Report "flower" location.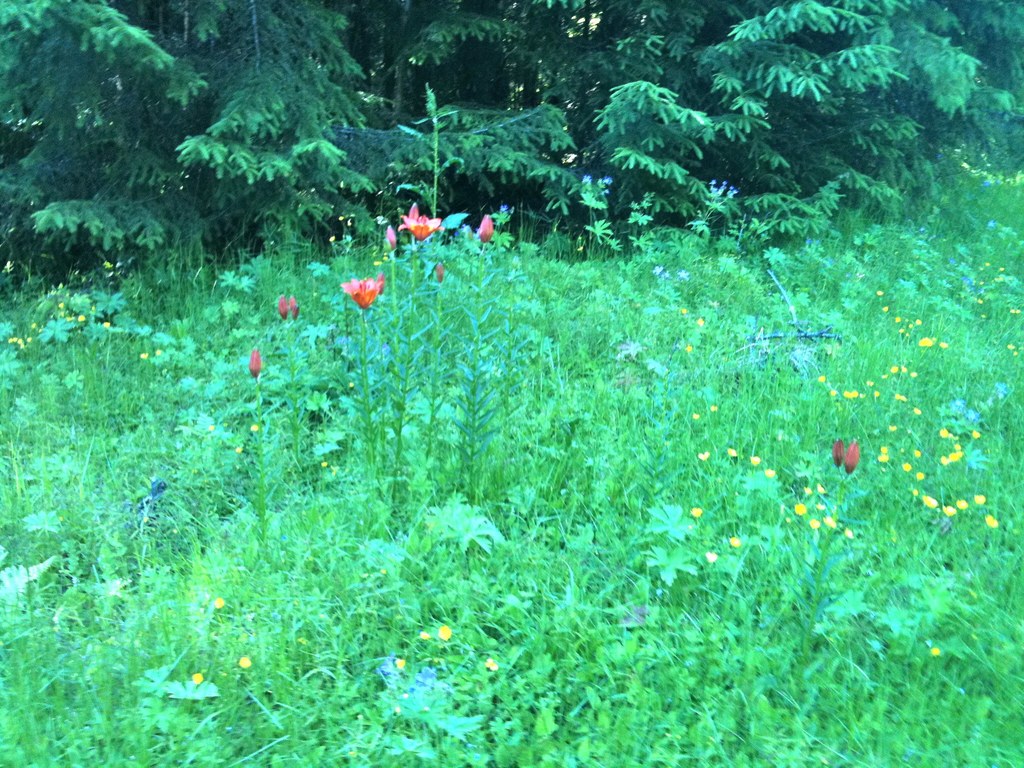
Report: [x1=340, y1=278, x2=381, y2=315].
